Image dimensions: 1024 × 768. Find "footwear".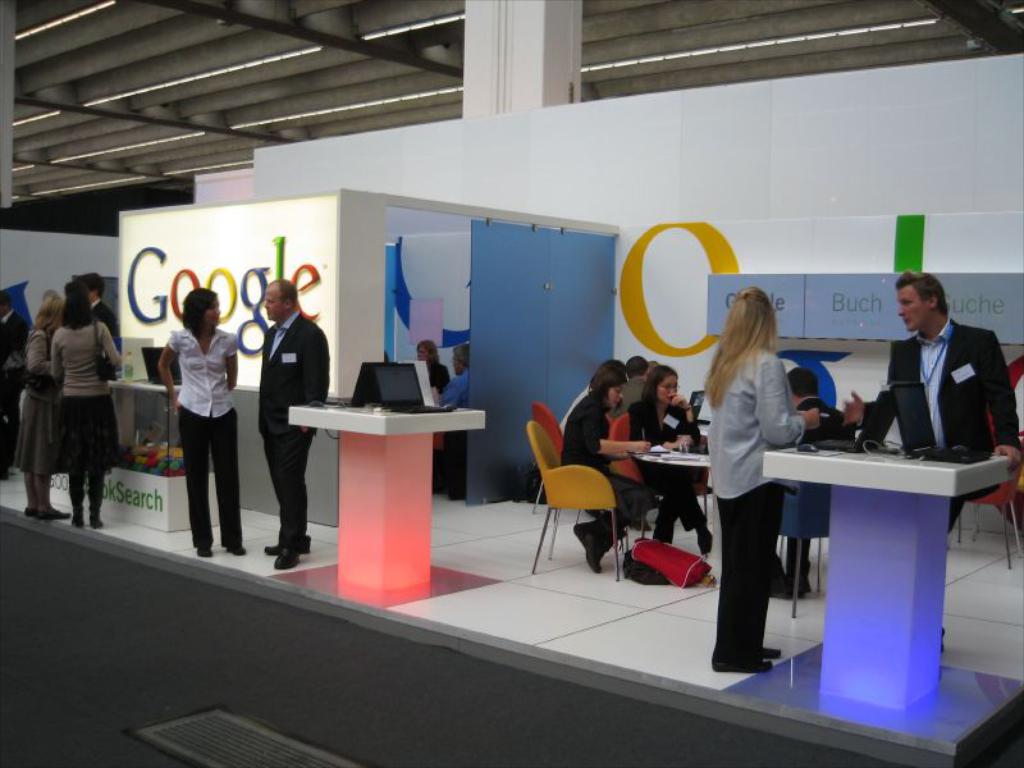
x1=228, y1=544, x2=241, y2=556.
